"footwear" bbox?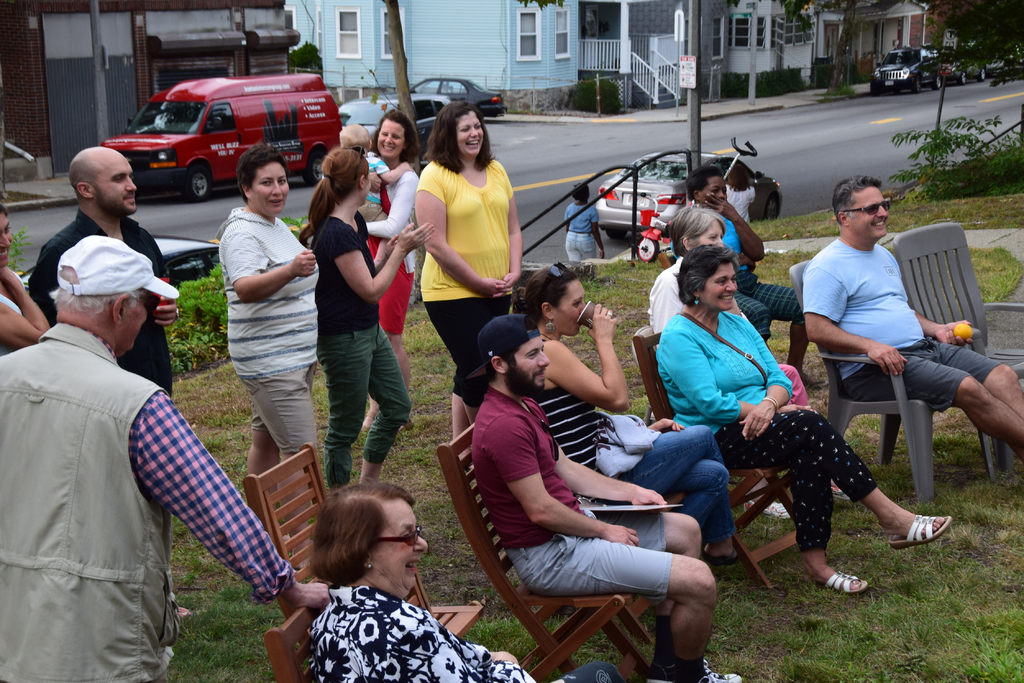
705/663/738/682
